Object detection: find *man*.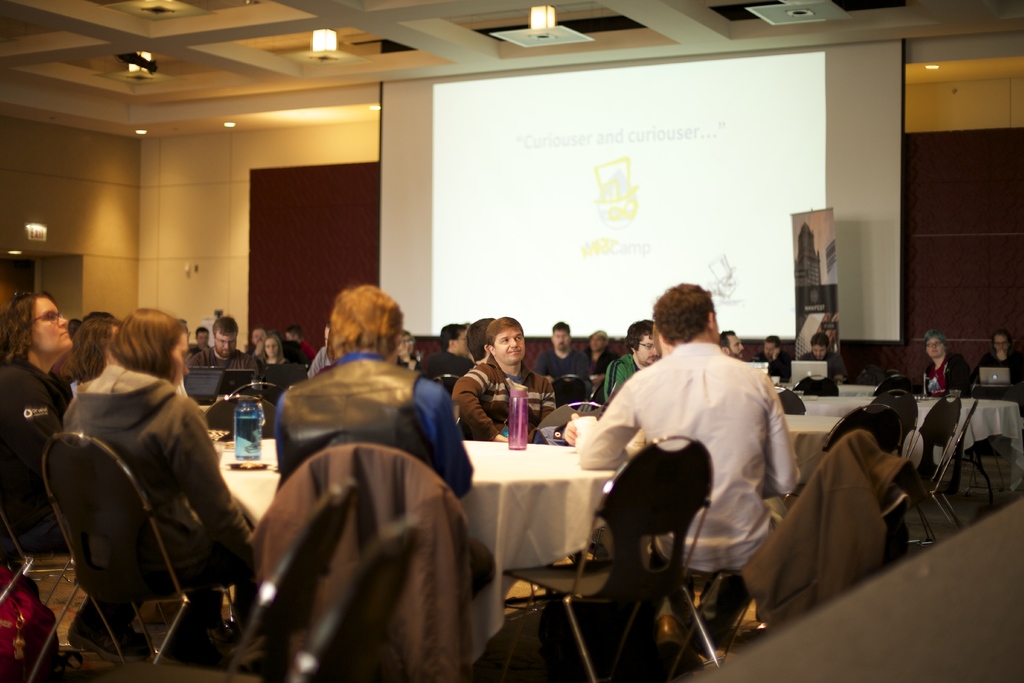
755:336:792:387.
